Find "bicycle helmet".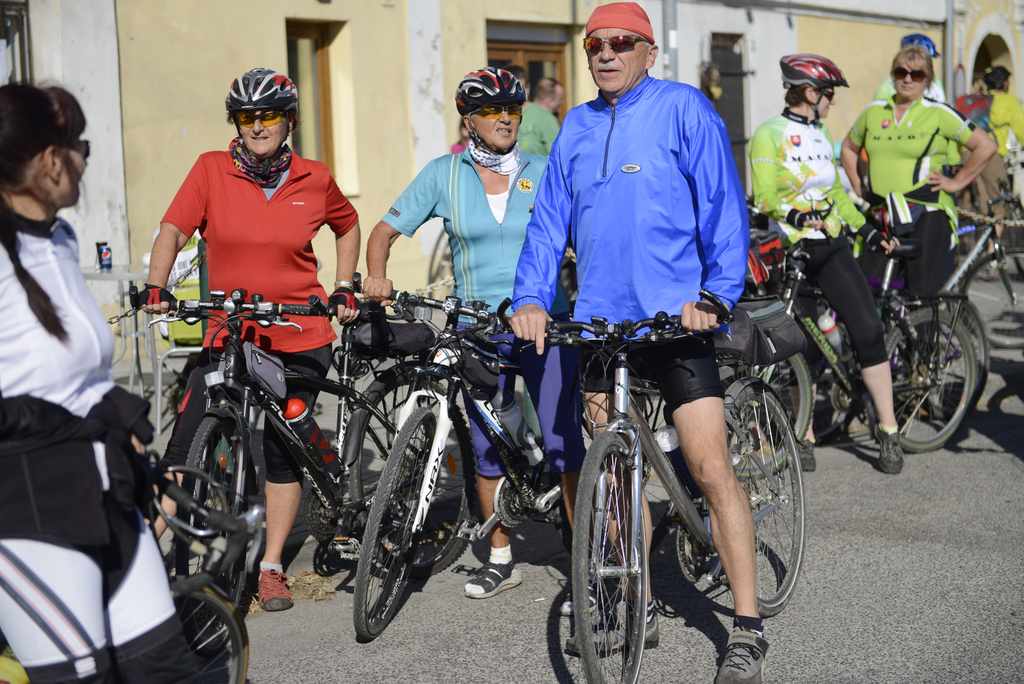
[781, 57, 847, 90].
